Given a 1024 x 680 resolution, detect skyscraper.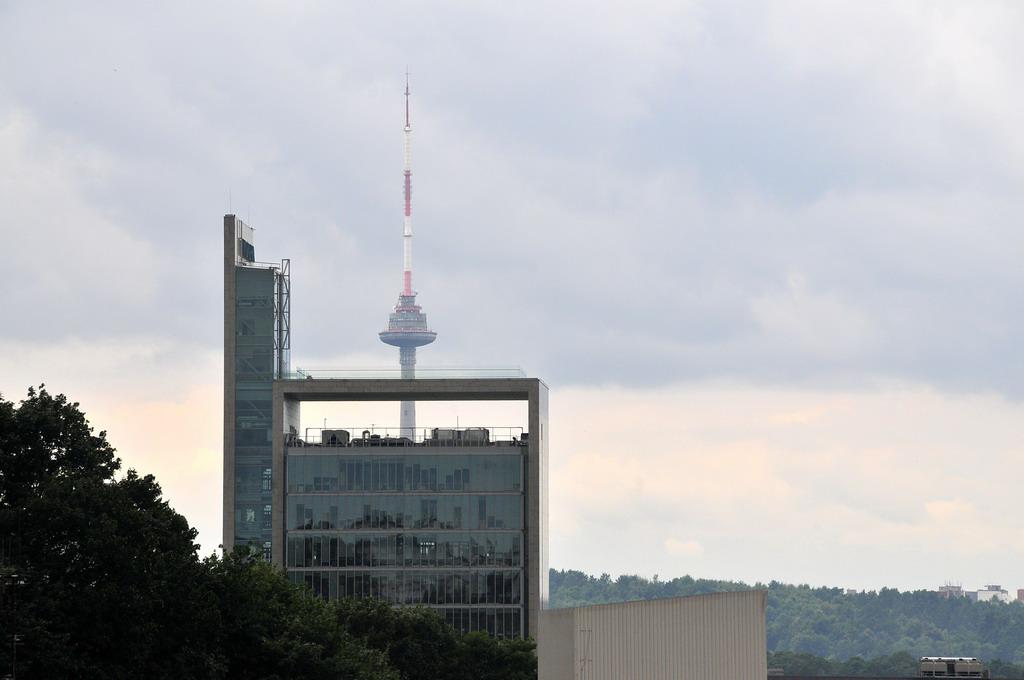
select_region(221, 202, 283, 573).
